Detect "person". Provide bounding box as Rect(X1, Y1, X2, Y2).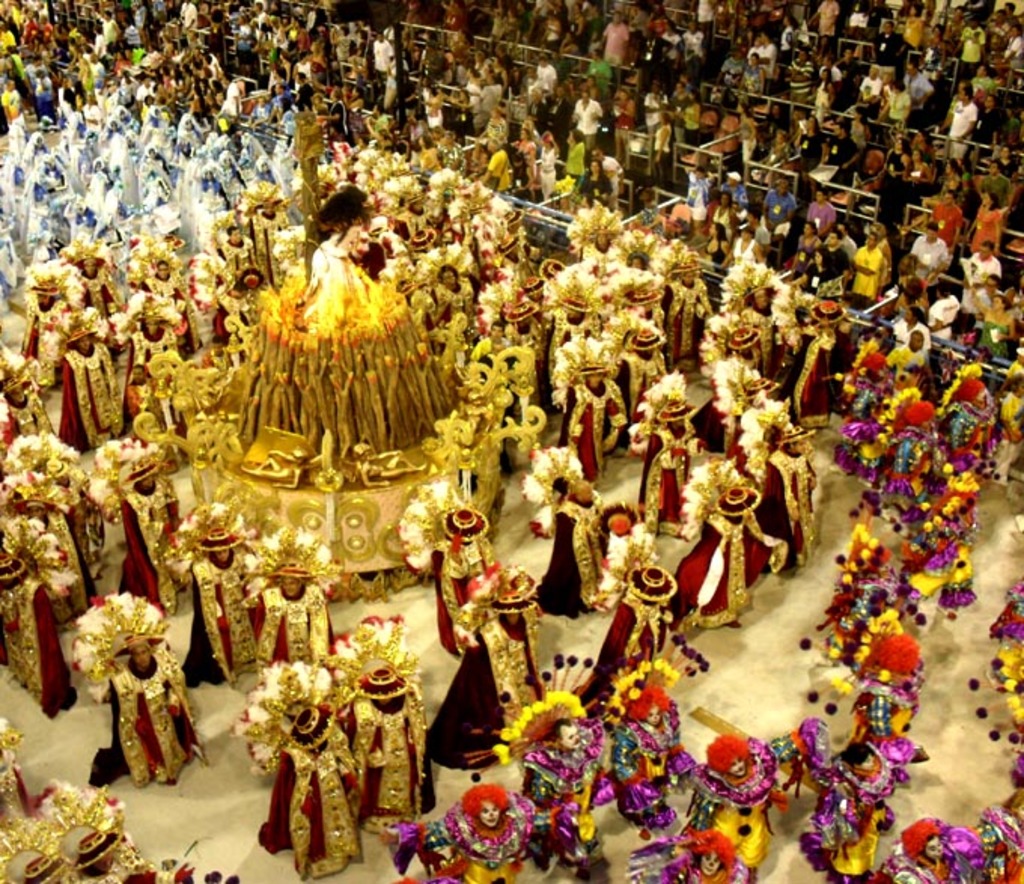
Rect(8, 501, 72, 709).
